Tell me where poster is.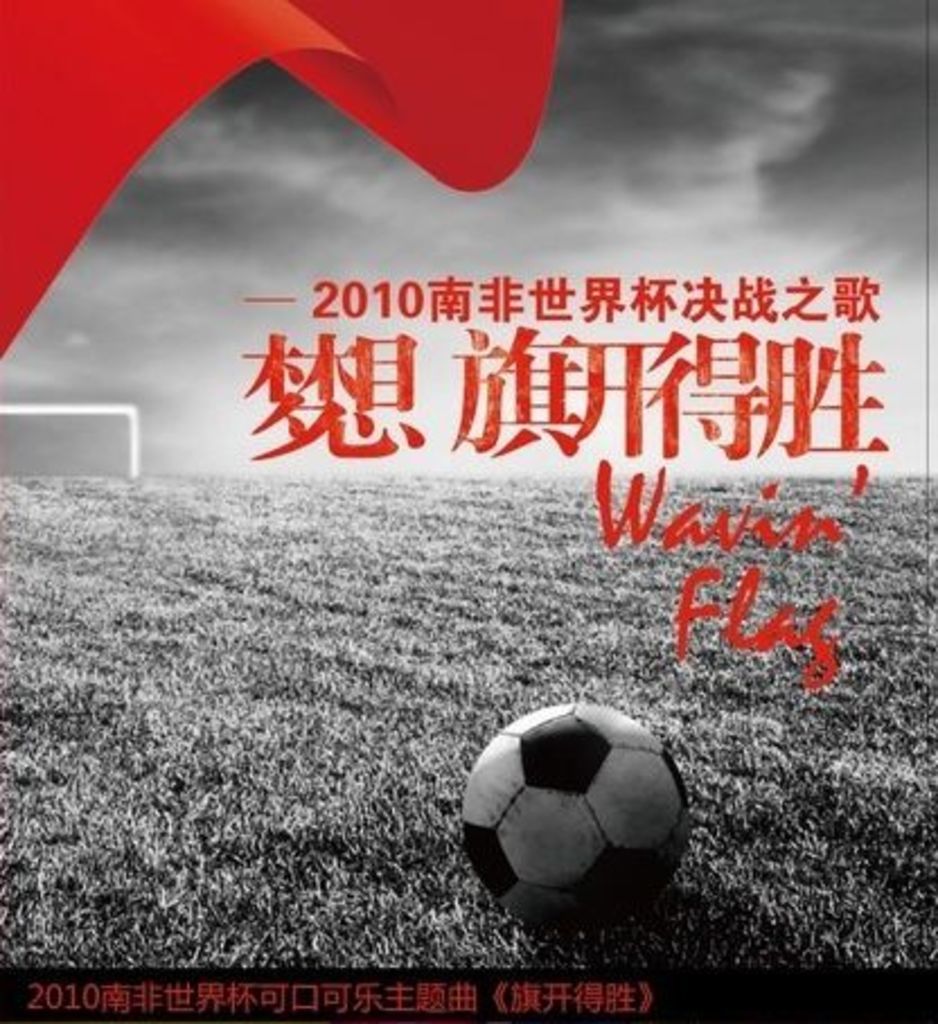
poster is at l=0, t=2, r=936, b=1022.
